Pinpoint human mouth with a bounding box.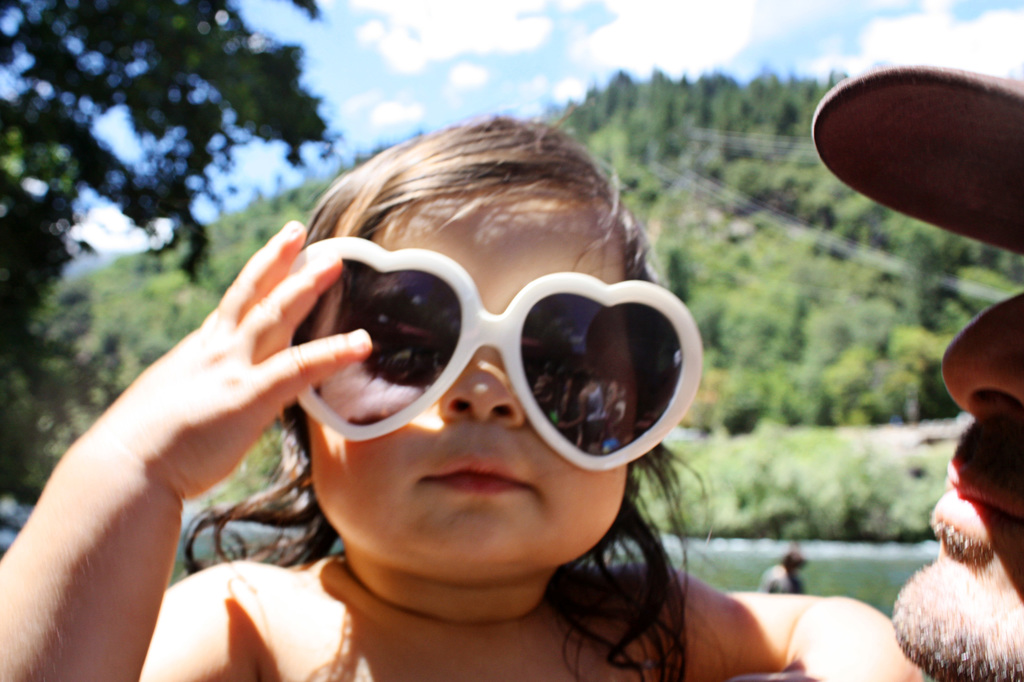
(x1=419, y1=446, x2=544, y2=498).
